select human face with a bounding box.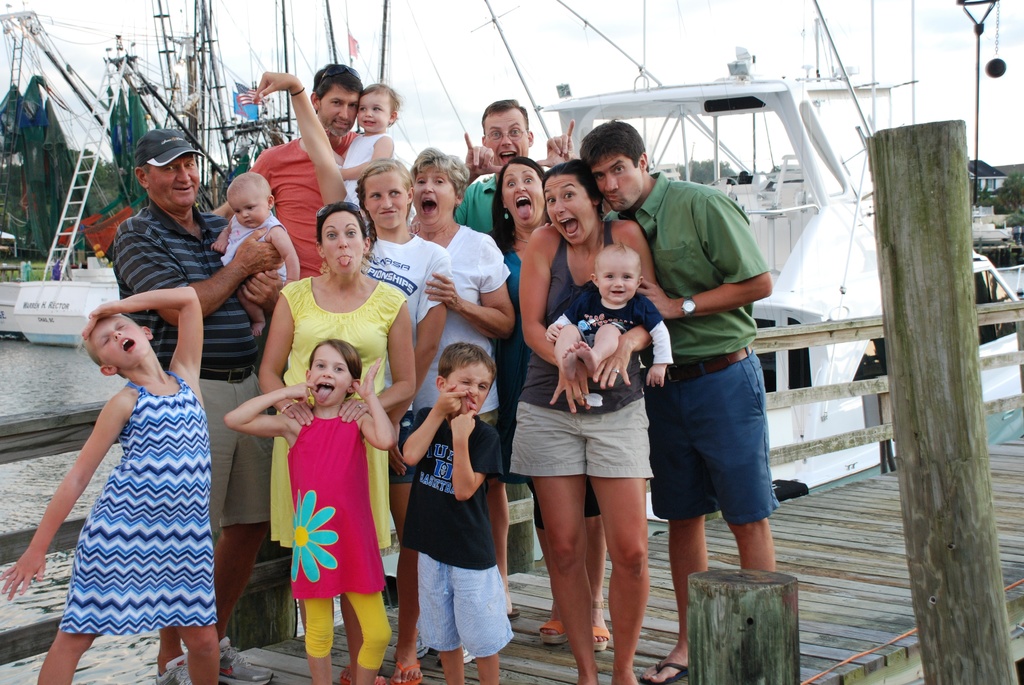
485/98/531/164.
